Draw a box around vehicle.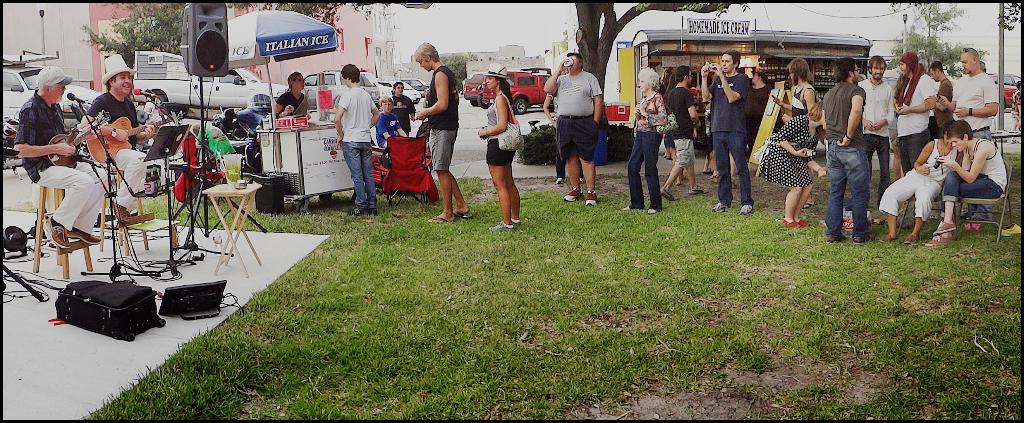
[x1=989, y1=75, x2=1023, y2=115].
